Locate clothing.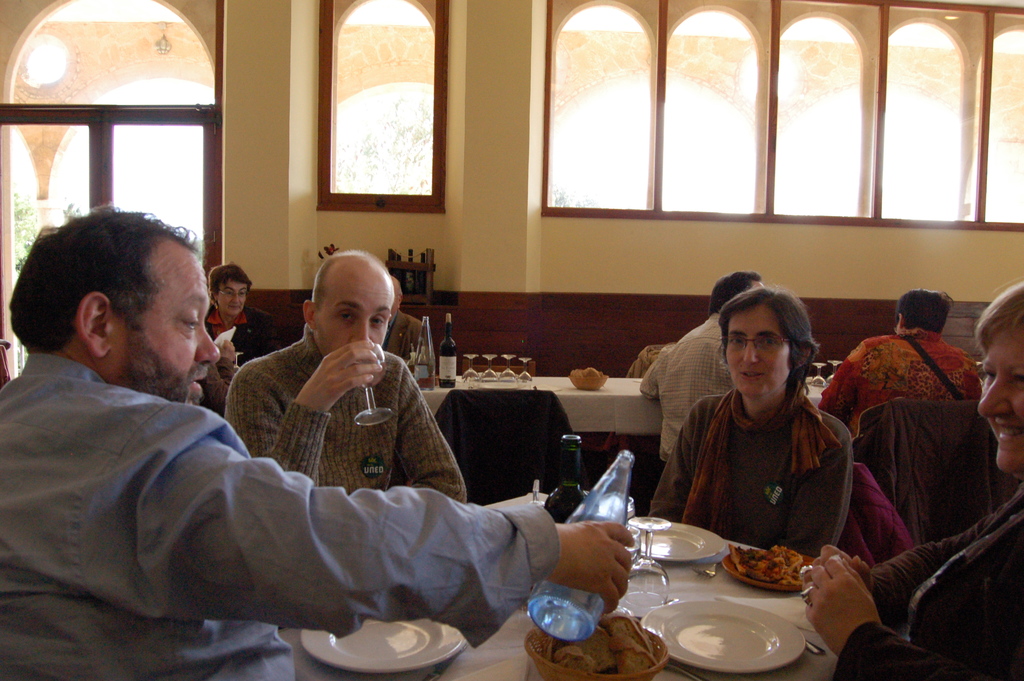
Bounding box: detection(654, 339, 883, 571).
